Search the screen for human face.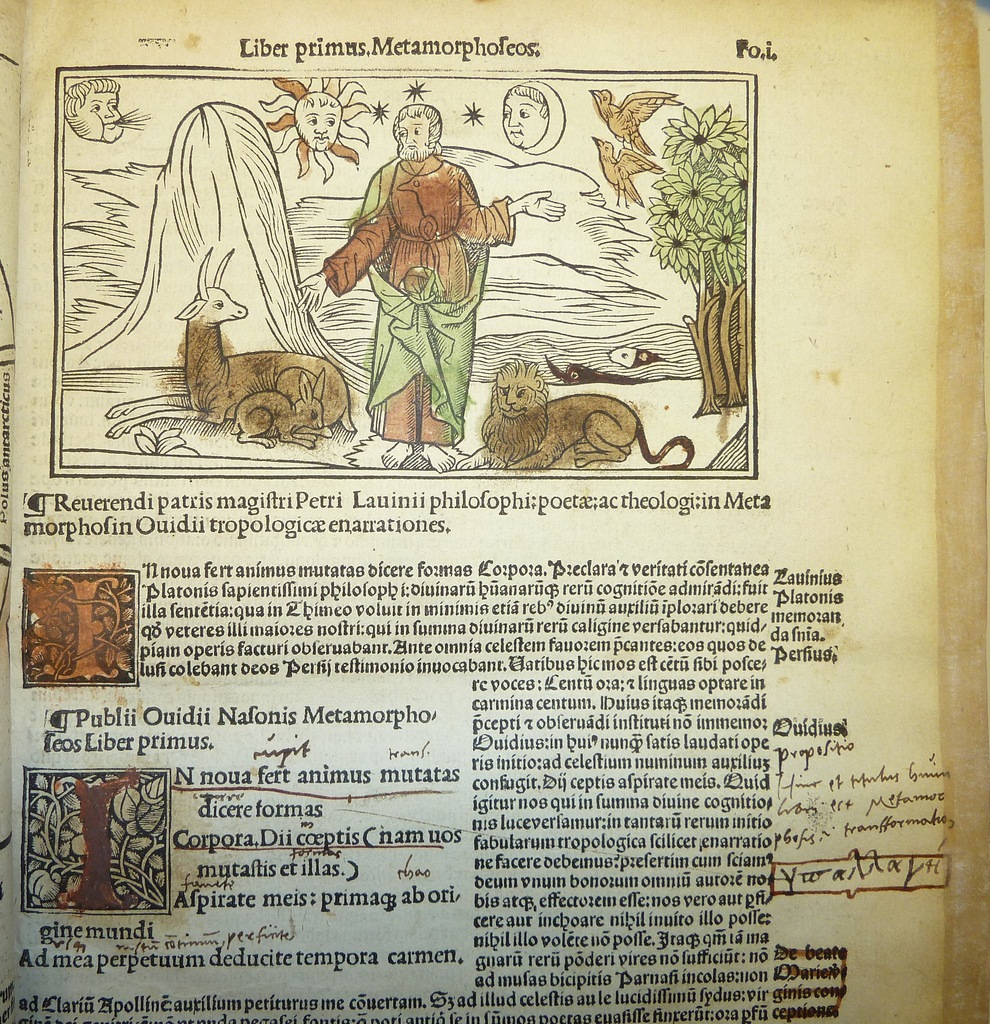
Found at box(394, 113, 431, 158).
